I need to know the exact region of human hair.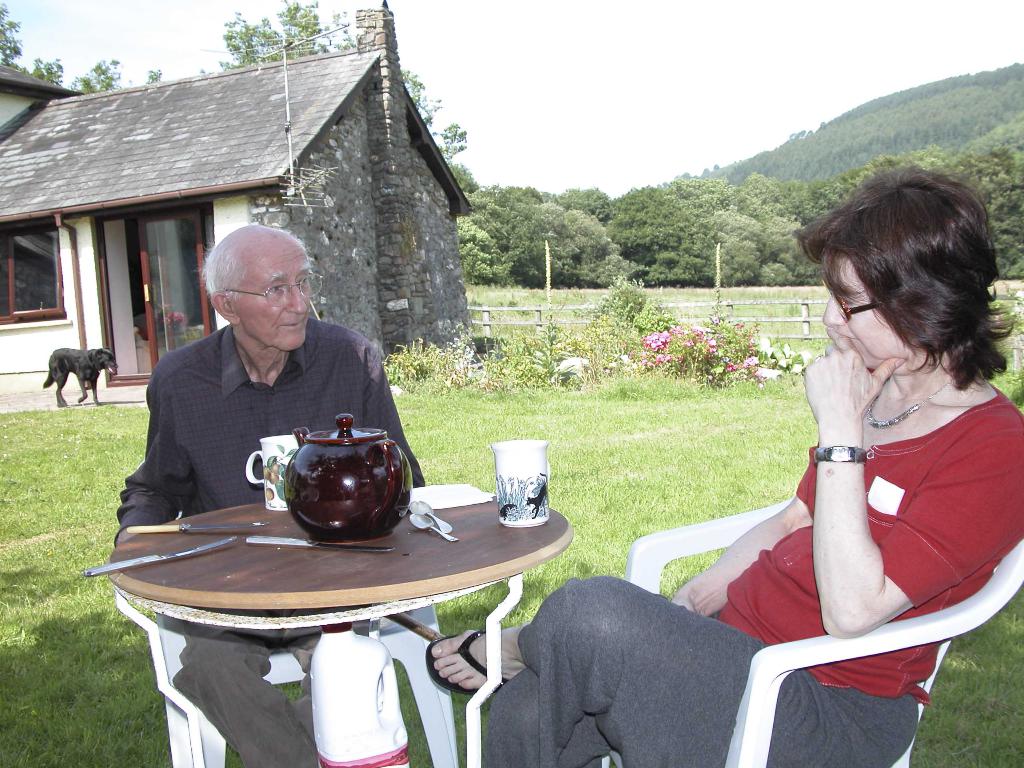
Region: 194/220/317/298.
